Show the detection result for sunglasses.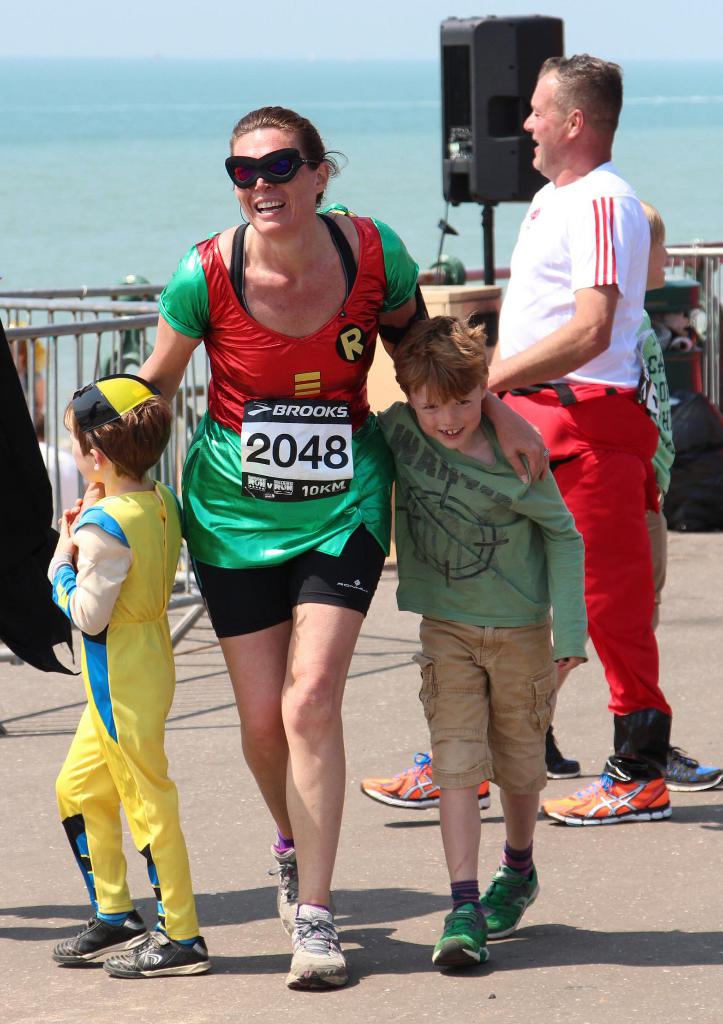
224,151,319,186.
